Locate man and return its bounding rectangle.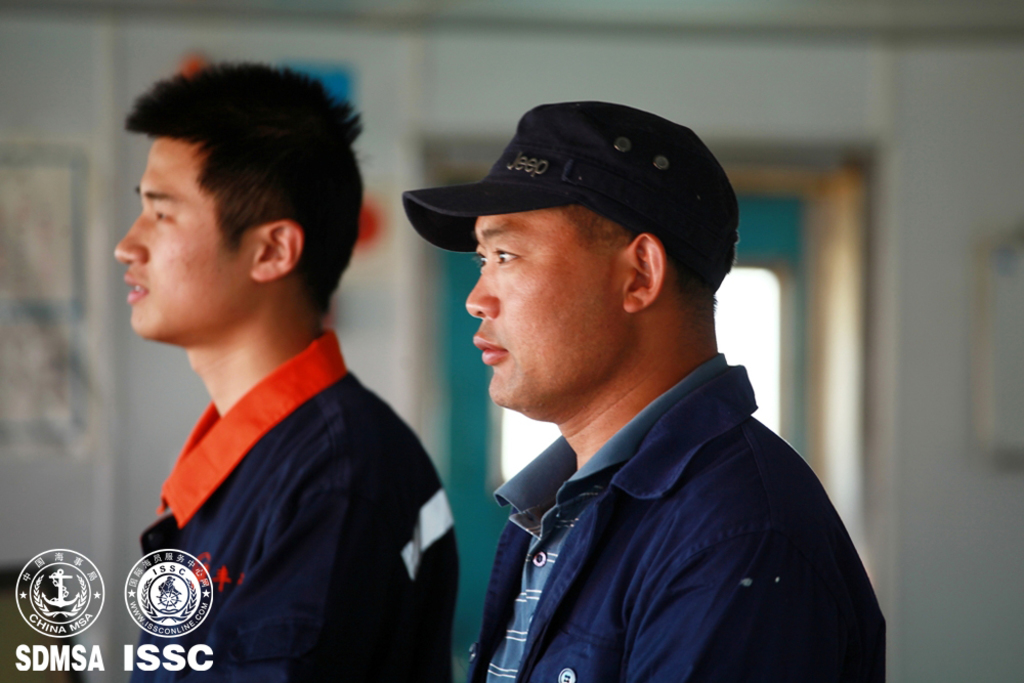
bbox=[114, 58, 458, 682].
